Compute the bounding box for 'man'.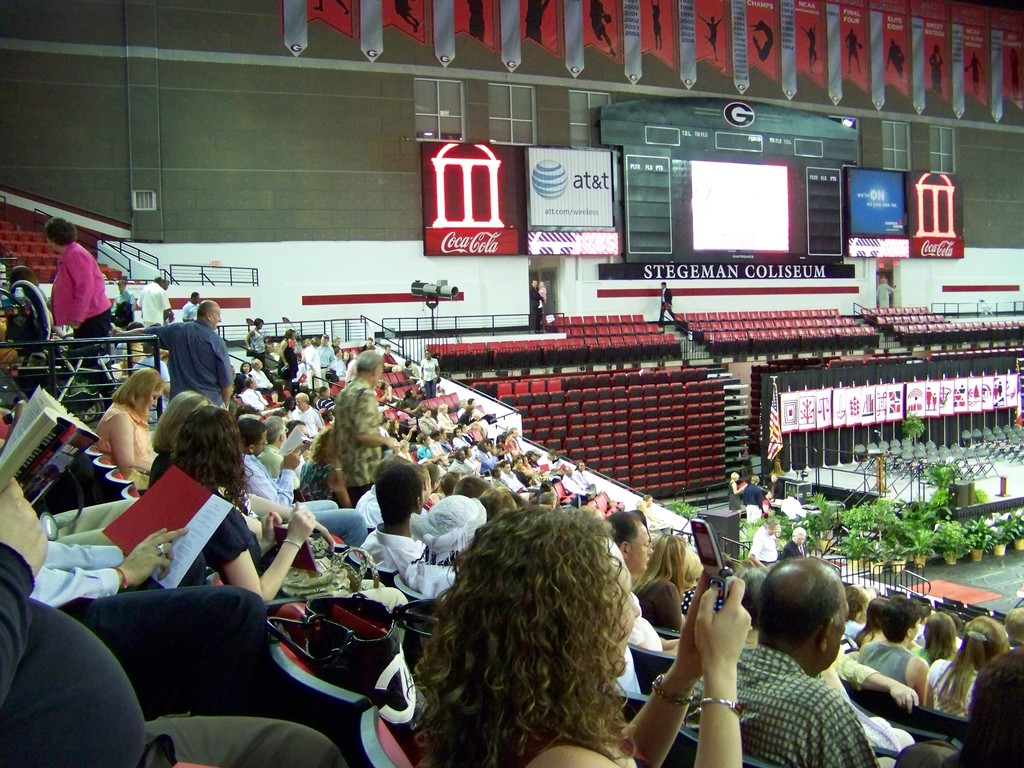
181,292,202,328.
